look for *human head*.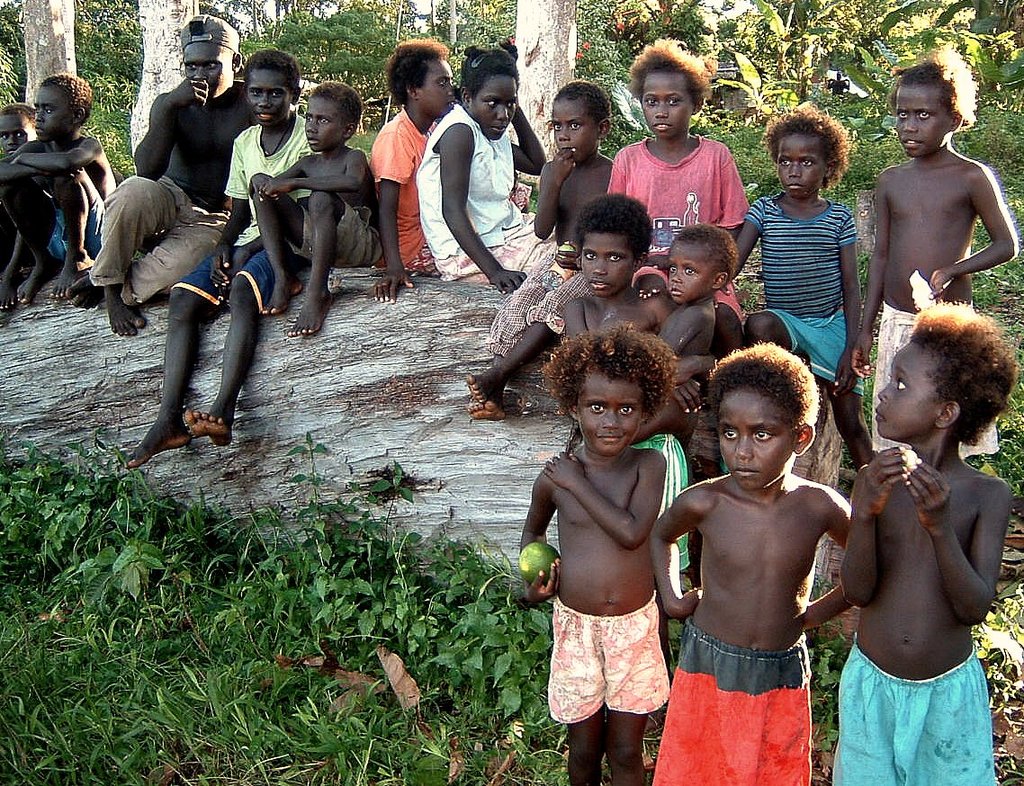
Found: Rect(552, 80, 613, 166).
